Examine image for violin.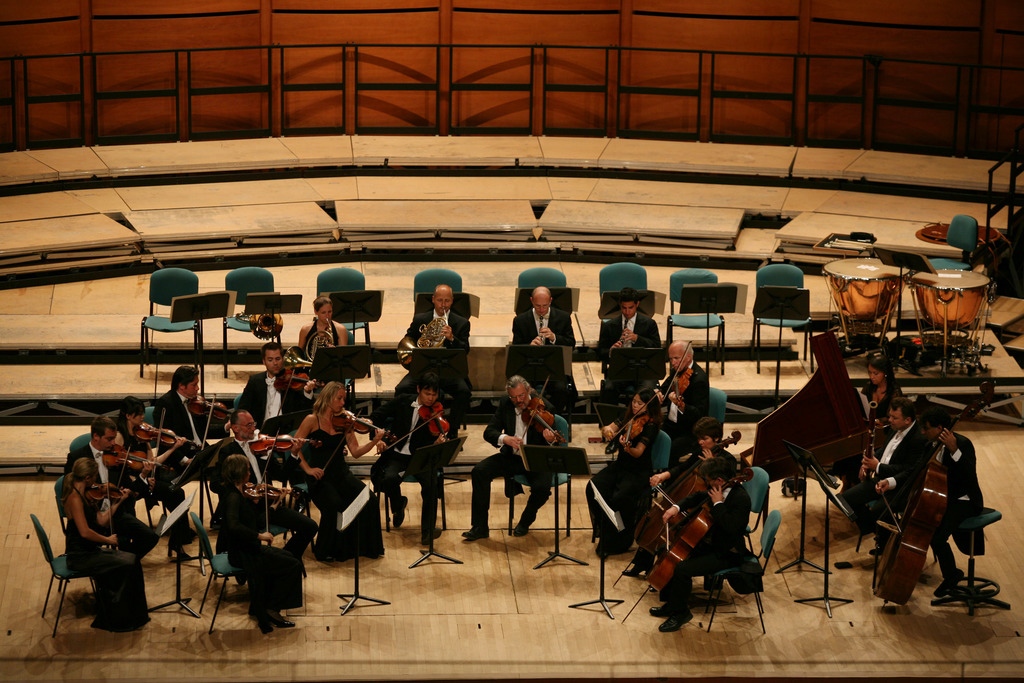
Examination result: {"x1": 628, "y1": 428, "x2": 750, "y2": 553}.
